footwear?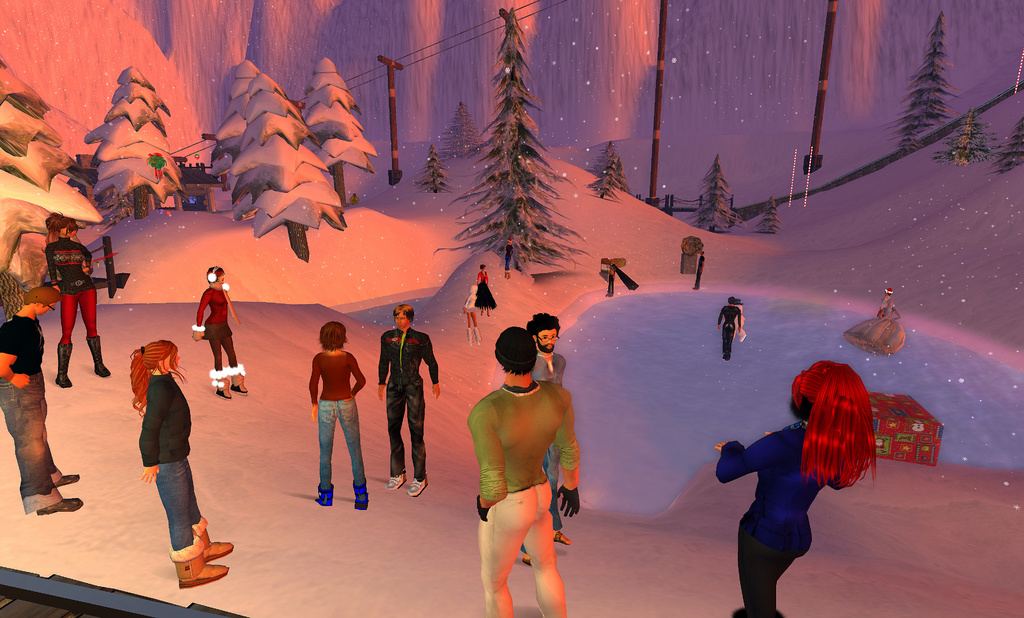
select_region(405, 469, 430, 496)
